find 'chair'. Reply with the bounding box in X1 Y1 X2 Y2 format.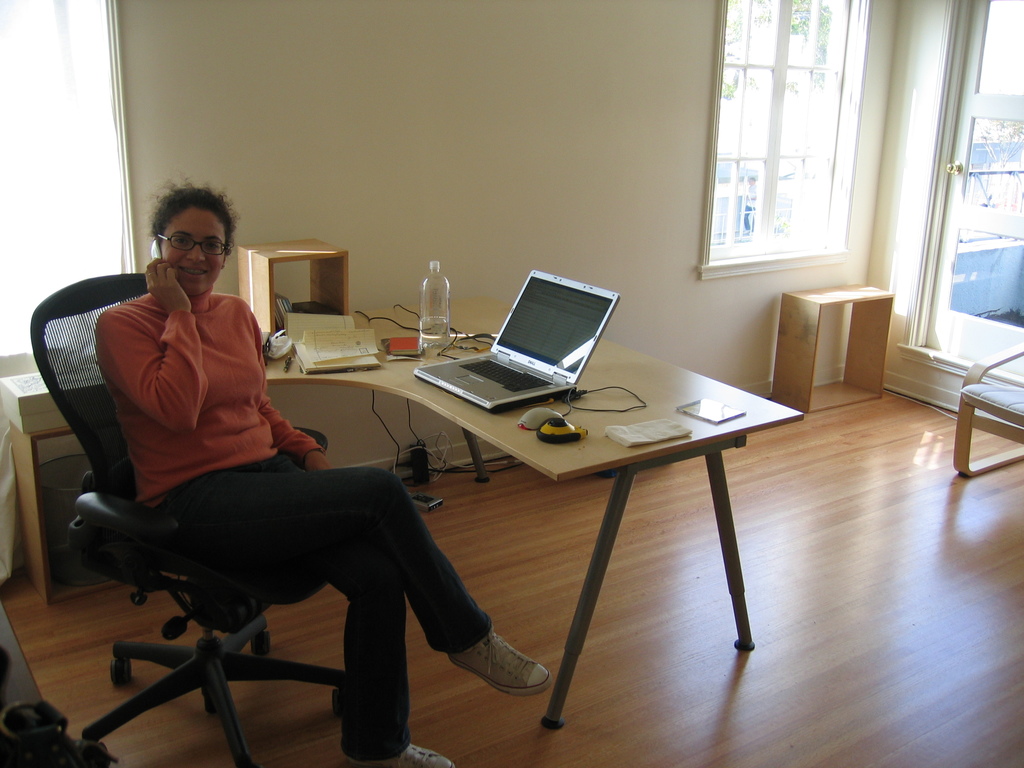
43 316 379 743.
